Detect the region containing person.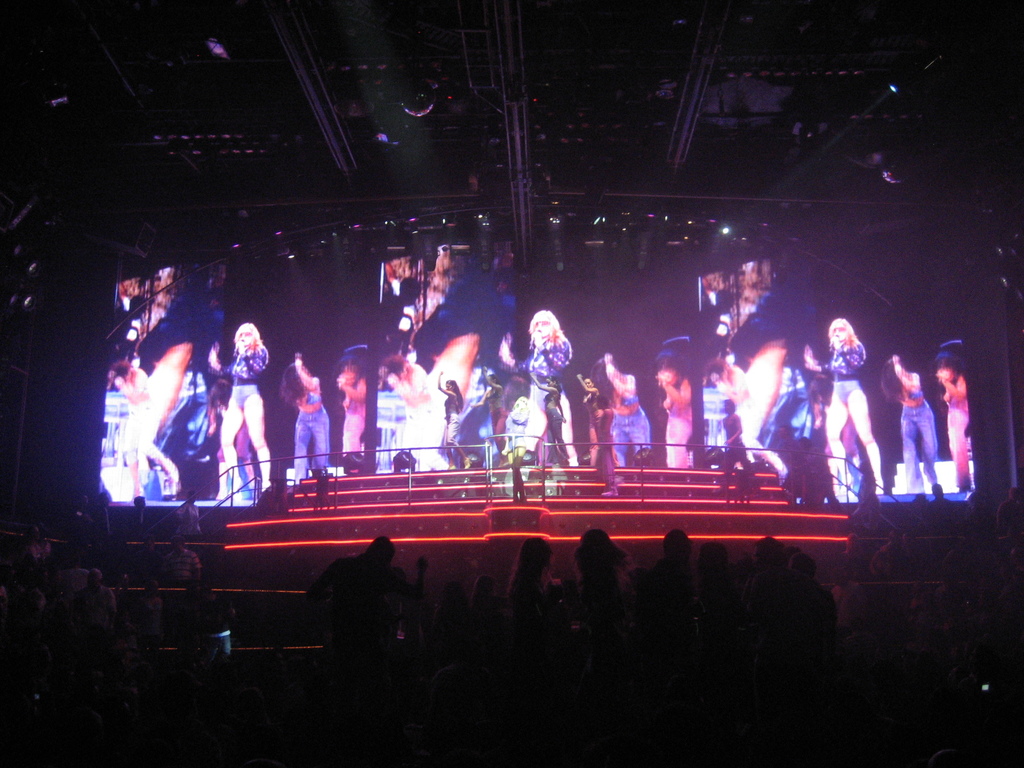
left=278, top=353, right=335, bottom=483.
